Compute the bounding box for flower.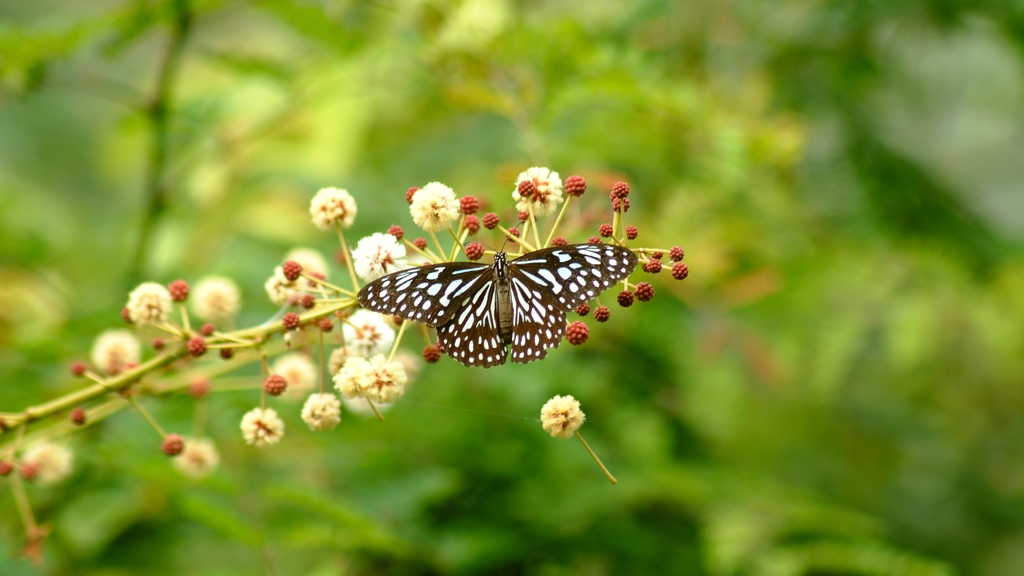
BBox(92, 330, 140, 373).
